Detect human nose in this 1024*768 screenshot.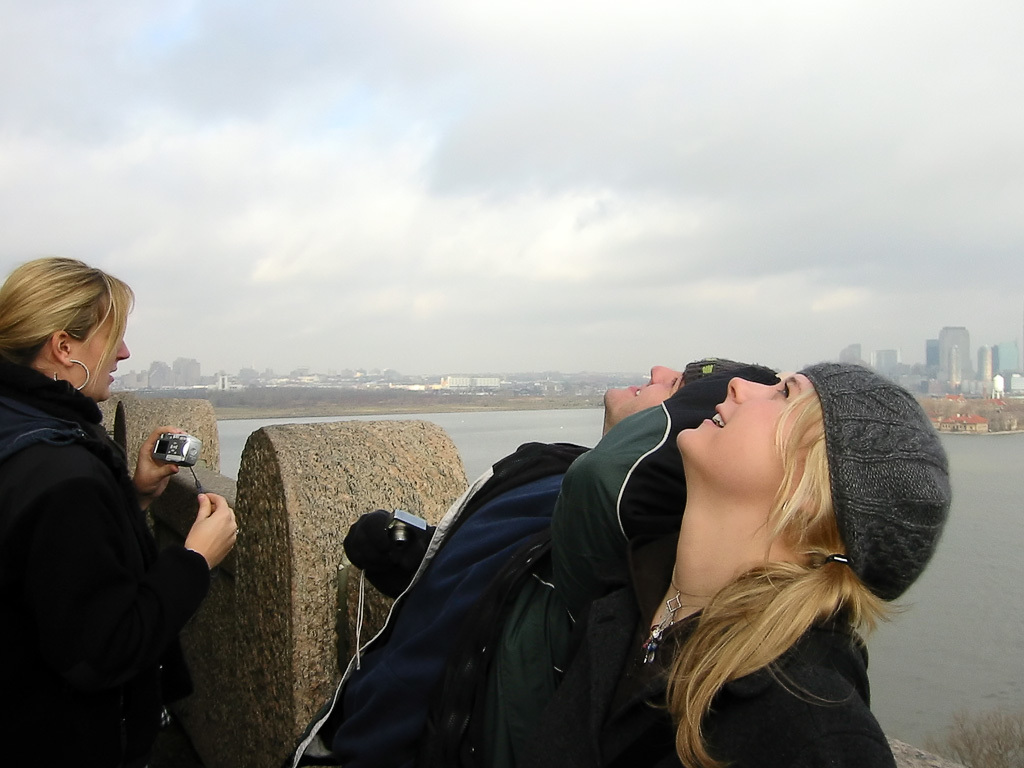
Detection: [left=117, top=334, right=131, bottom=362].
